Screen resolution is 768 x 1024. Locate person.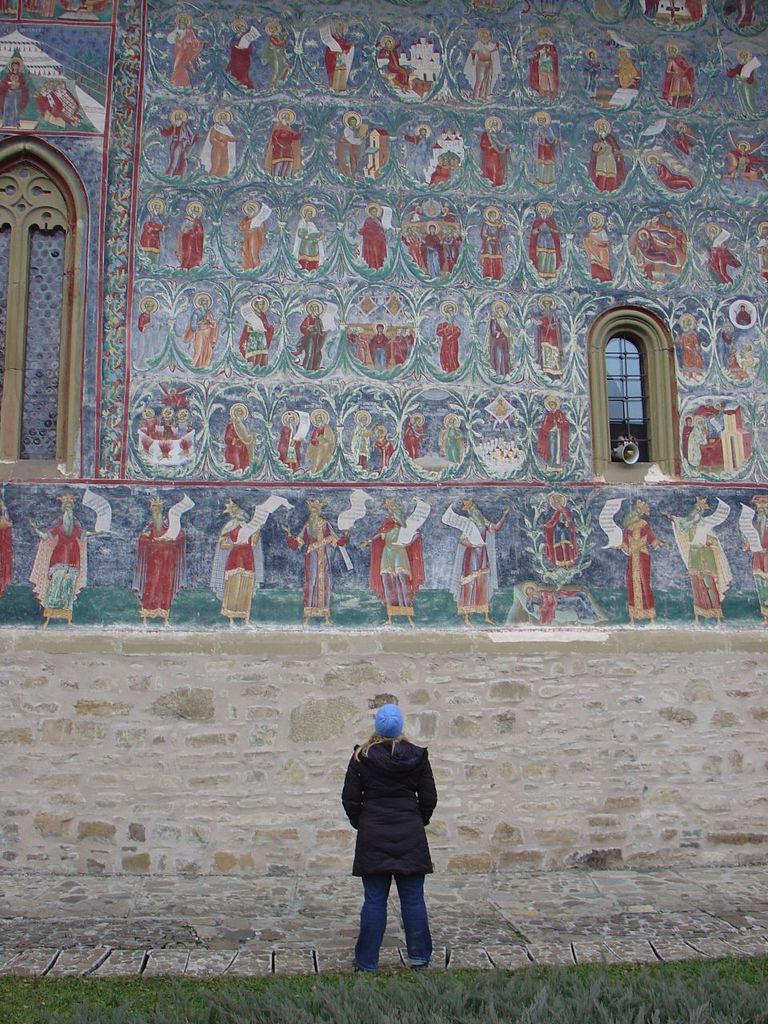
detection(437, 301, 462, 373).
